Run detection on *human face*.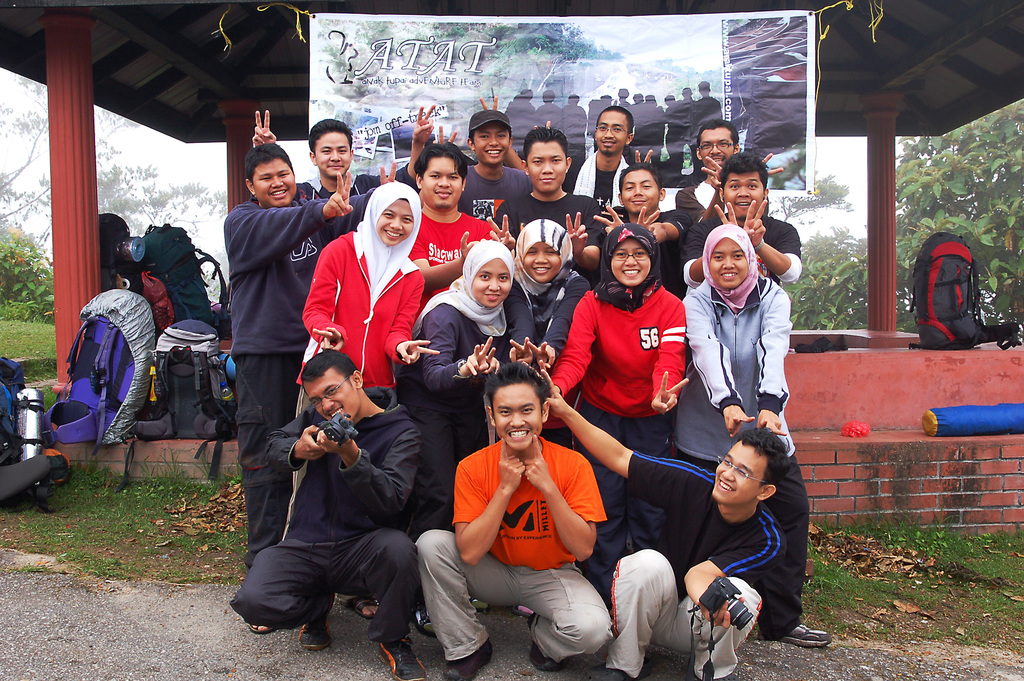
Result: pyautogui.locateOnScreen(472, 260, 514, 309).
